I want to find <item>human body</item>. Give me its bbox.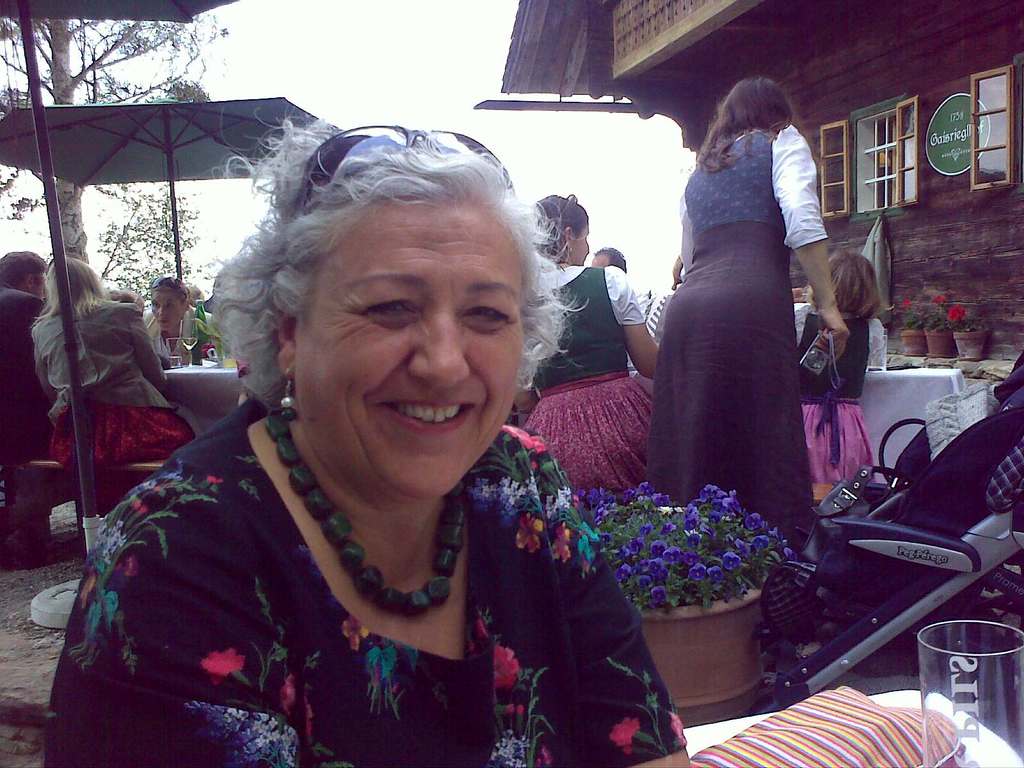
box=[790, 255, 876, 502].
